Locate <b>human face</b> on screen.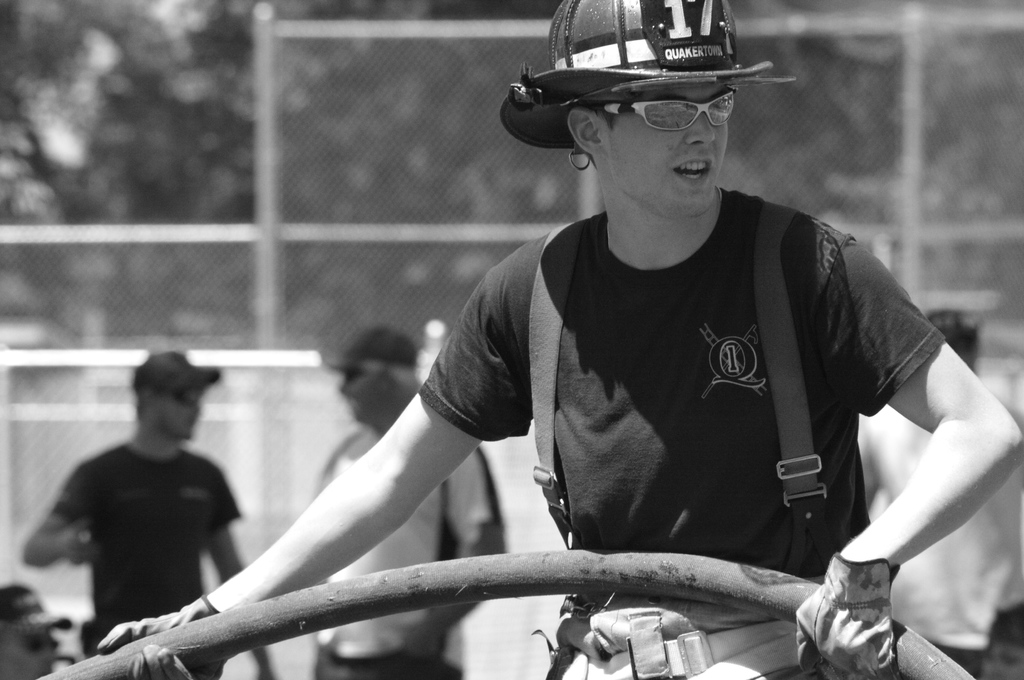
On screen at x1=150 y1=379 x2=207 y2=447.
